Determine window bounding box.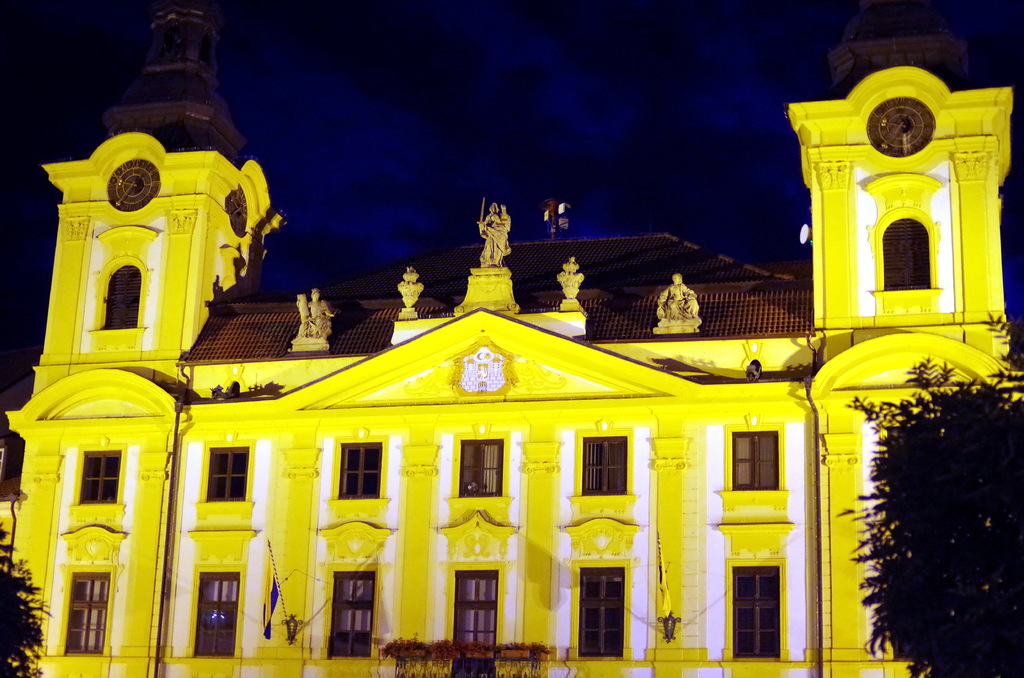
Determined: (189, 571, 241, 659).
